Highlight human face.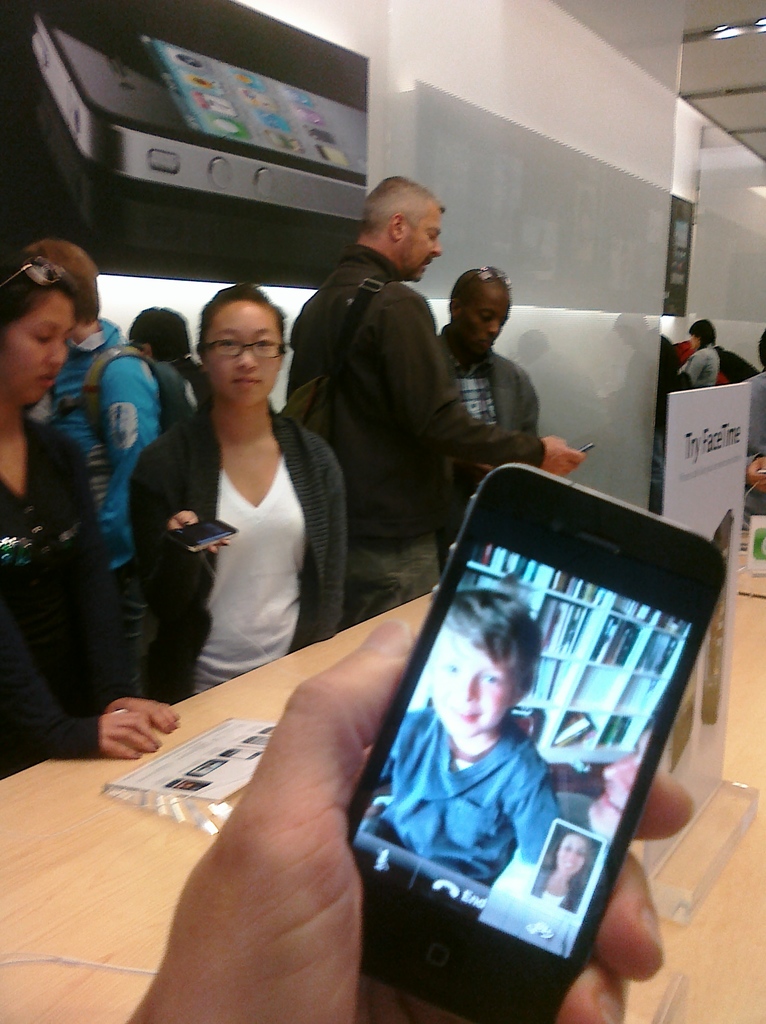
Highlighted region: region(10, 291, 69, 403).
